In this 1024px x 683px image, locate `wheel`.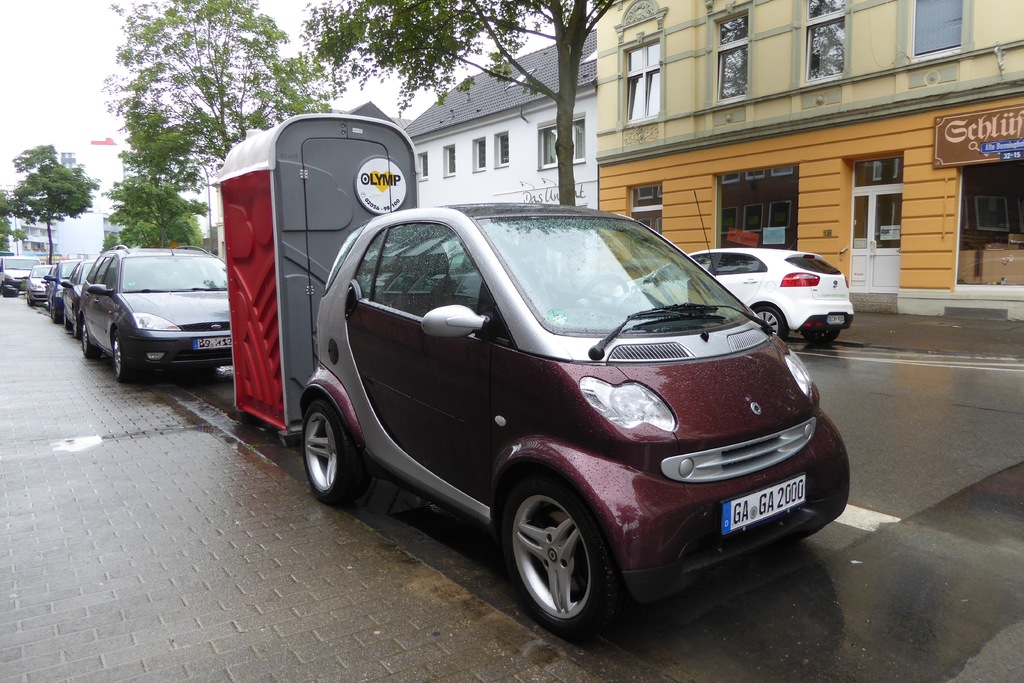
Bounding box: (left=82, top=323, right=101, bottom=359).
